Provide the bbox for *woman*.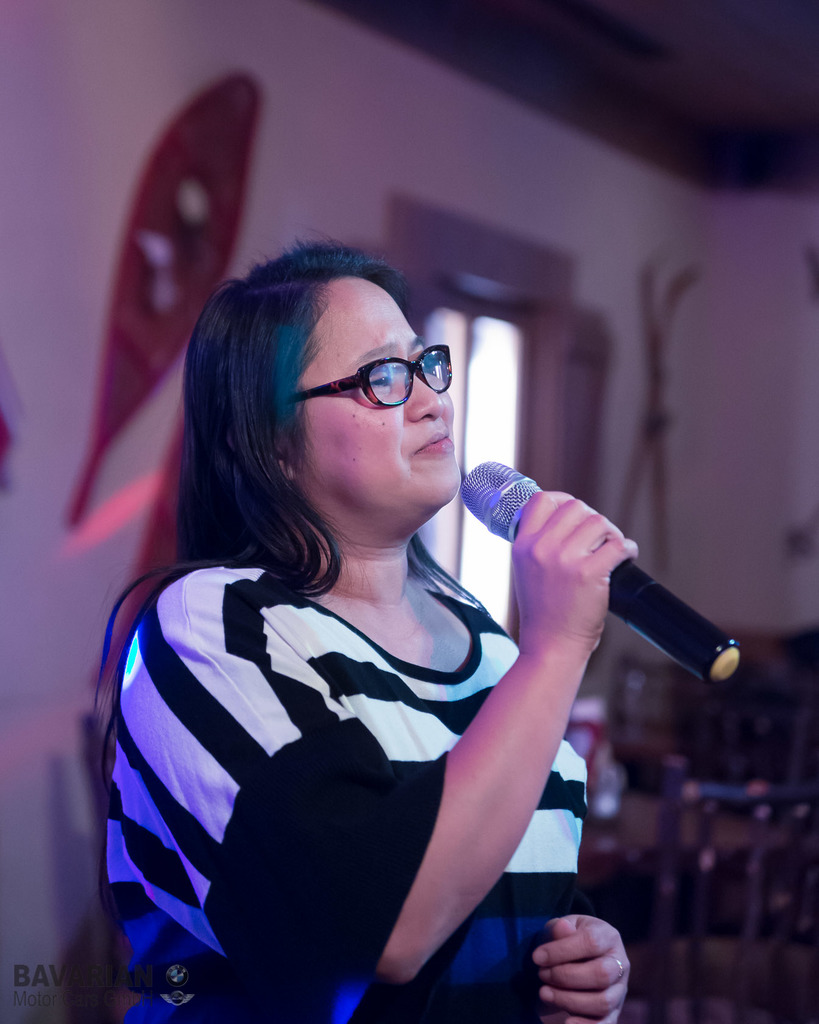
box=[79, 191, 709, 1023].
